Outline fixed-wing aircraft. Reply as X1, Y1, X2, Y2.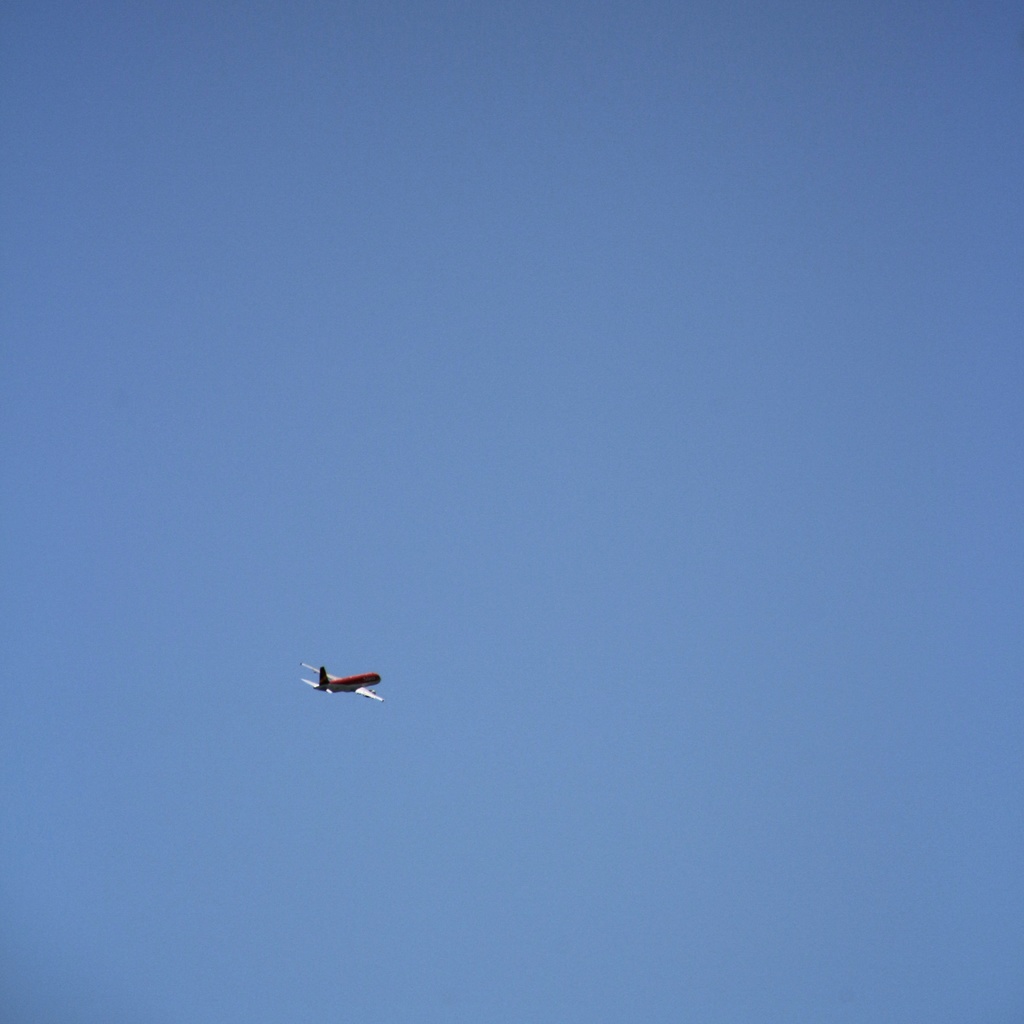
293, 655, 393, 706.
